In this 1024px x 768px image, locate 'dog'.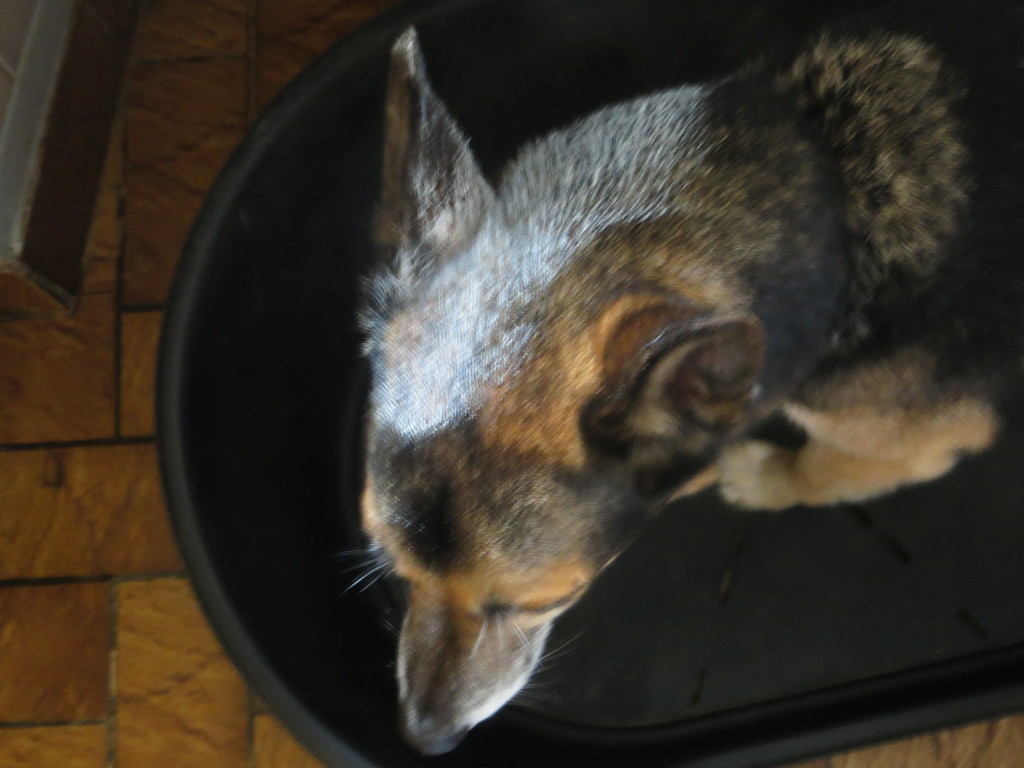
Bounding box: <box>338,20,1023,758</box>.
